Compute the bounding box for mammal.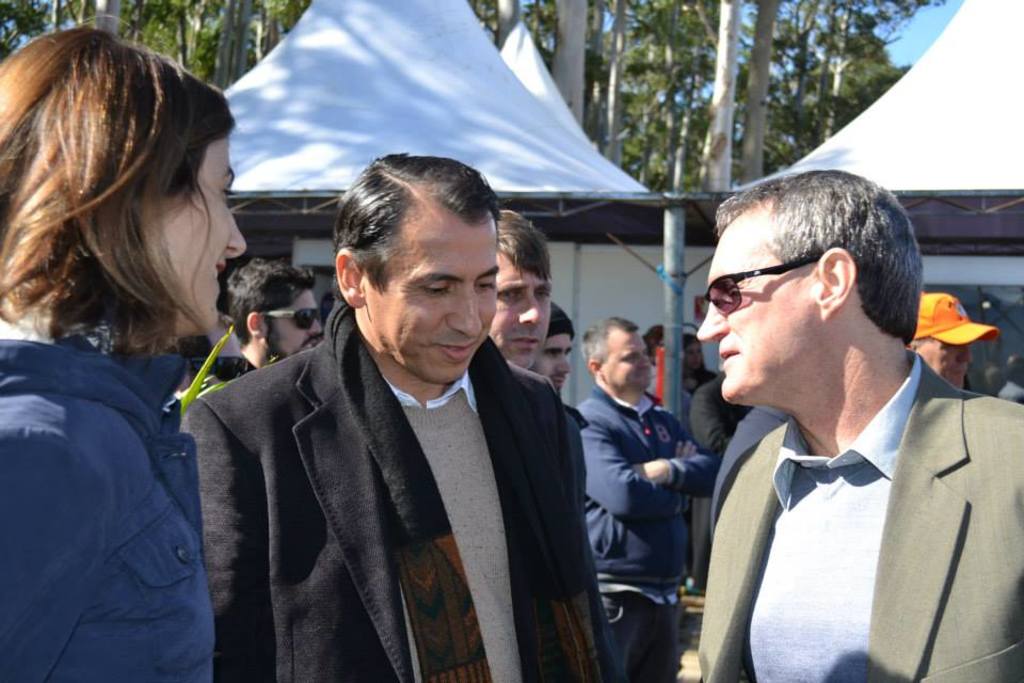
x1=2 y1=90 x2=266 y2=673.
